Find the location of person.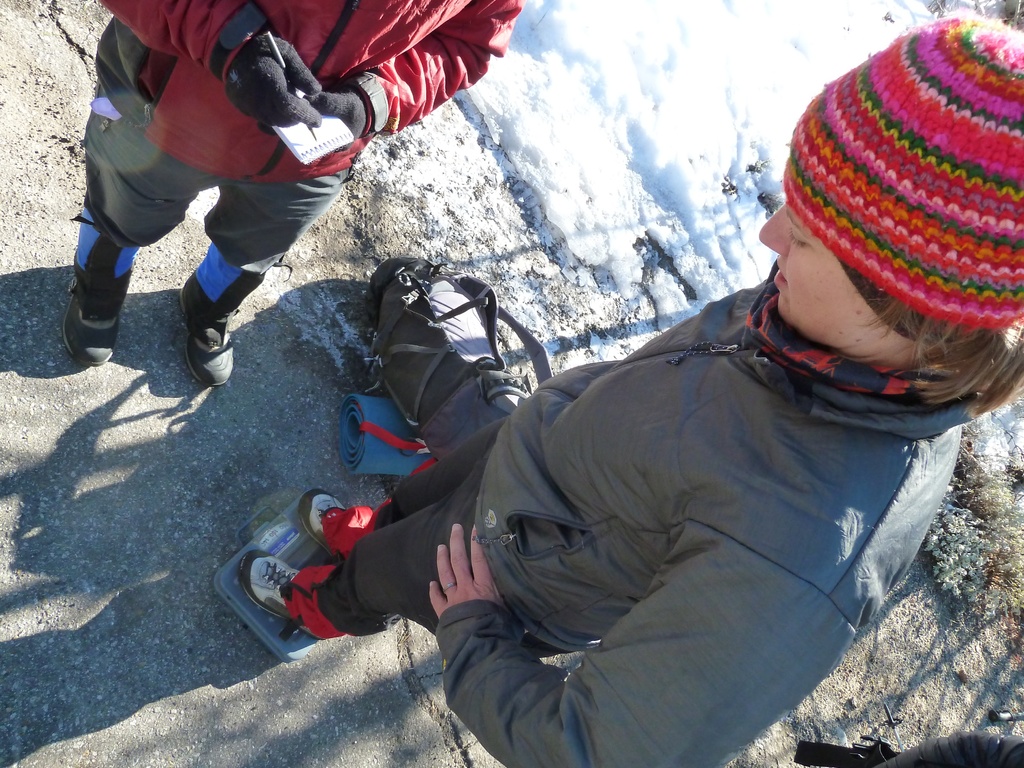
Location: bbox=[56, 0, 528, 387].
